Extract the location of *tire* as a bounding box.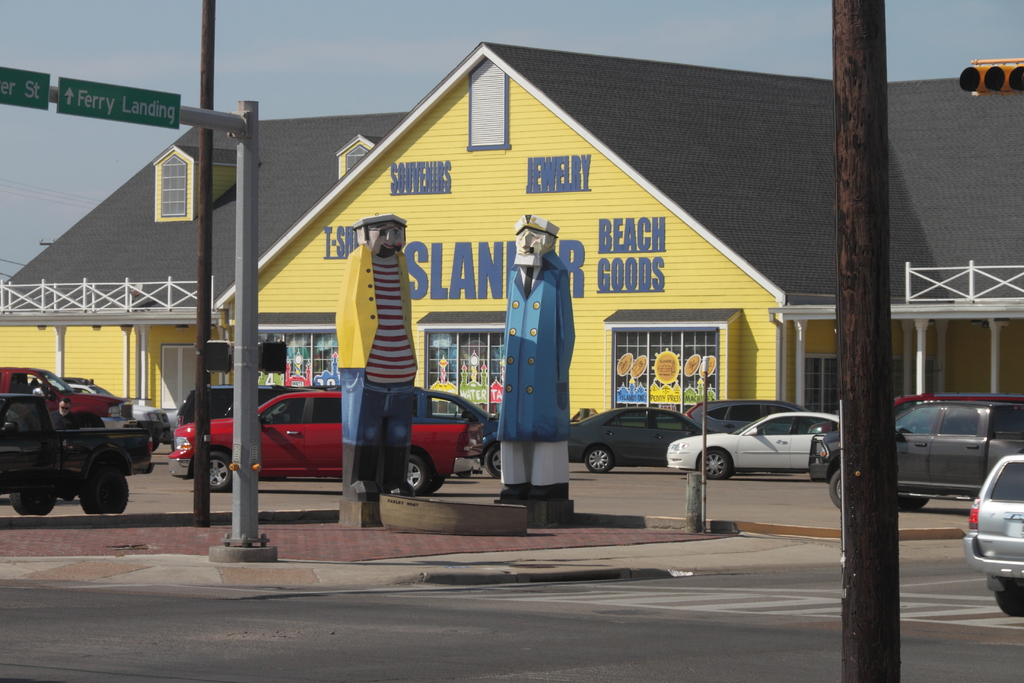
687 445 734 477.
